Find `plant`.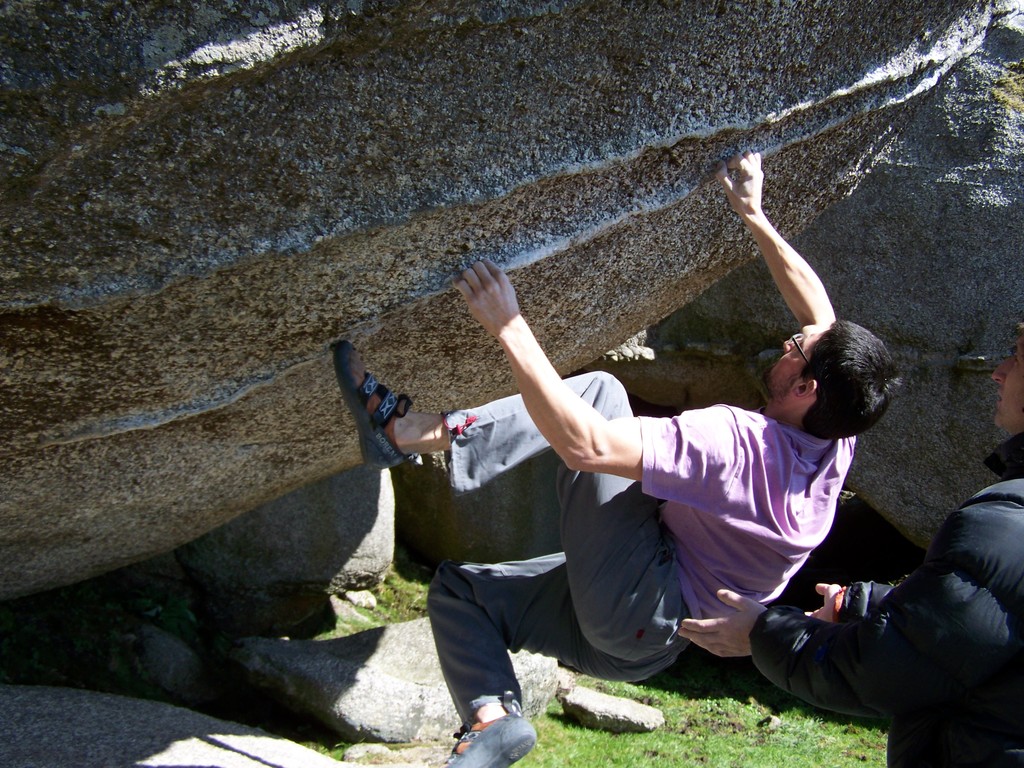
box(988, 0, 1023, 38).
